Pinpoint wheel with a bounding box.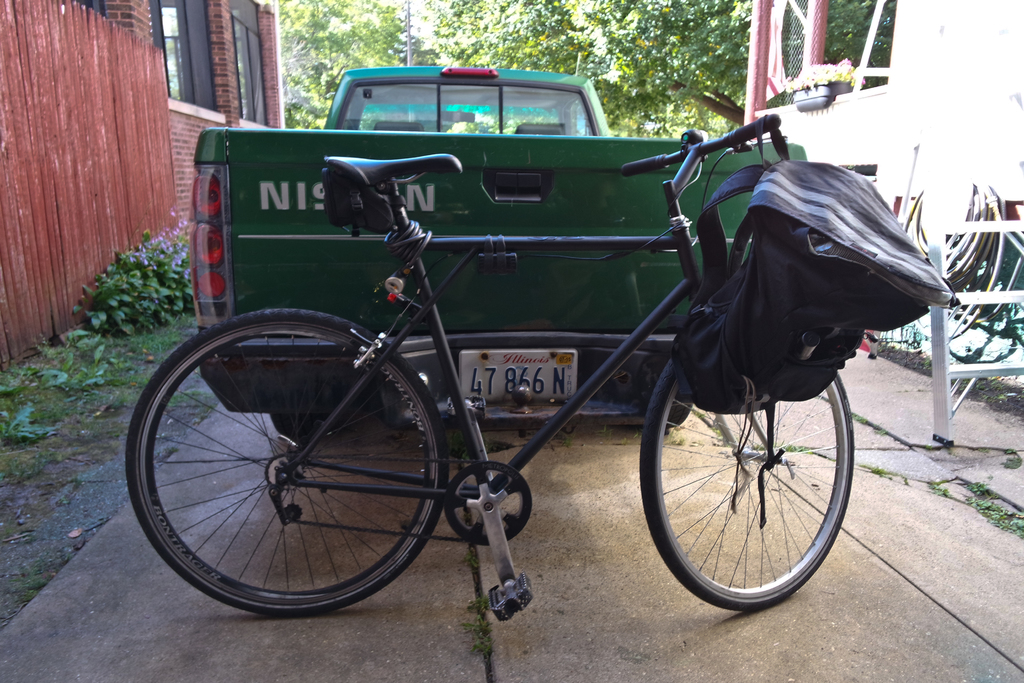
646:401:694:431.
